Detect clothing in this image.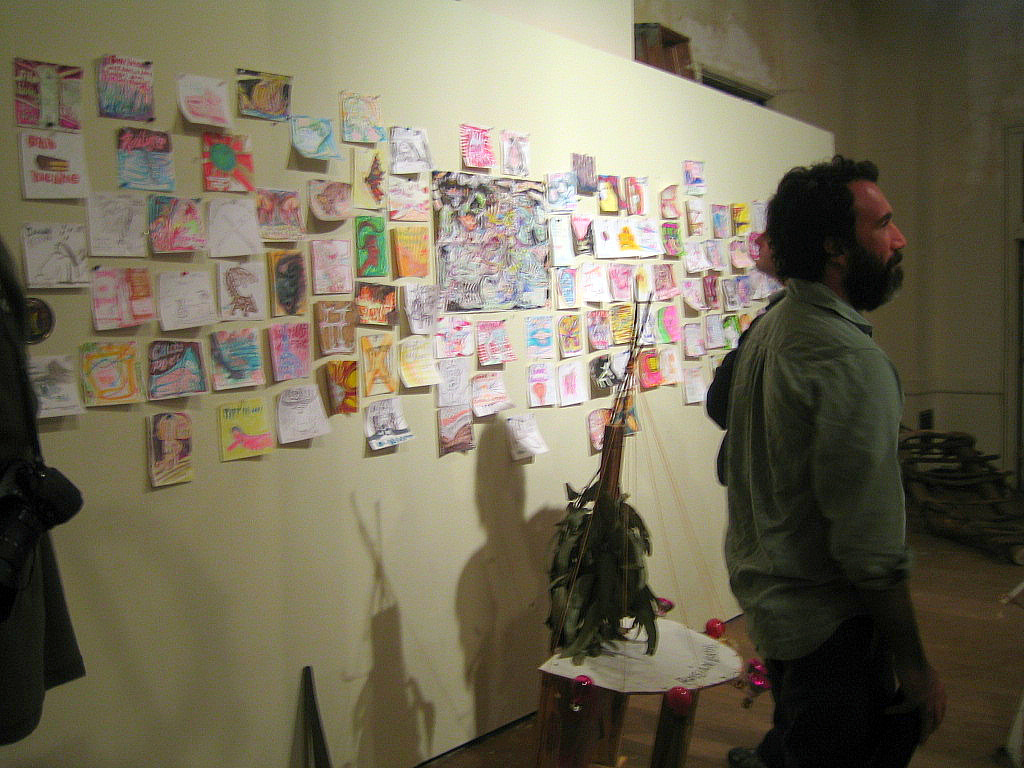
Detection: [x1=702, y1=217, x2=941, y2=744].
